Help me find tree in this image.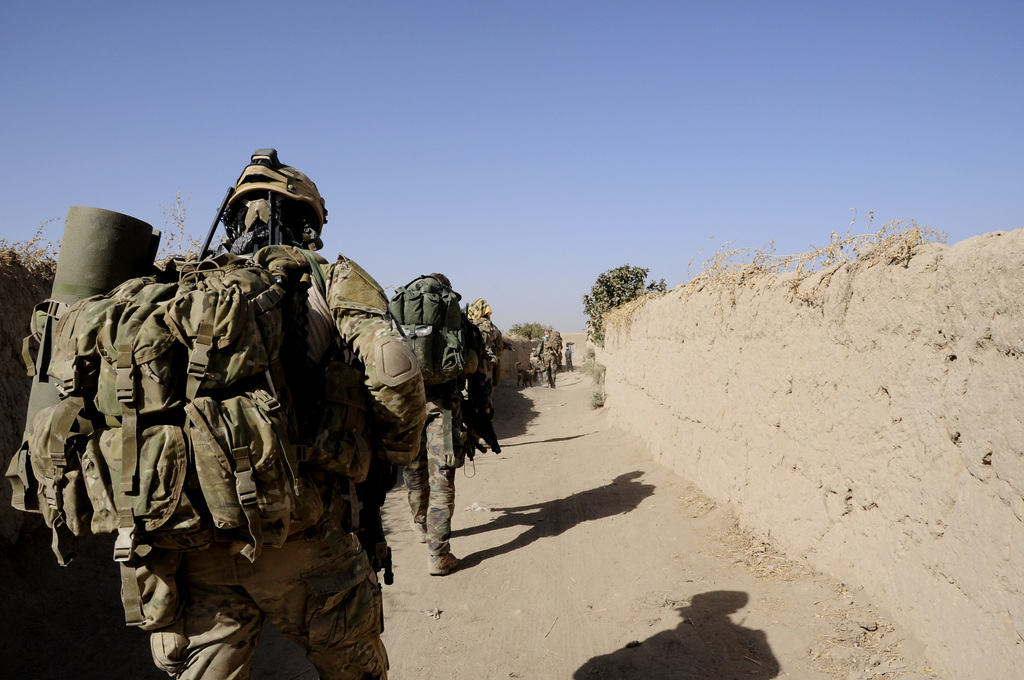
Found it: 506/321/556/341.
